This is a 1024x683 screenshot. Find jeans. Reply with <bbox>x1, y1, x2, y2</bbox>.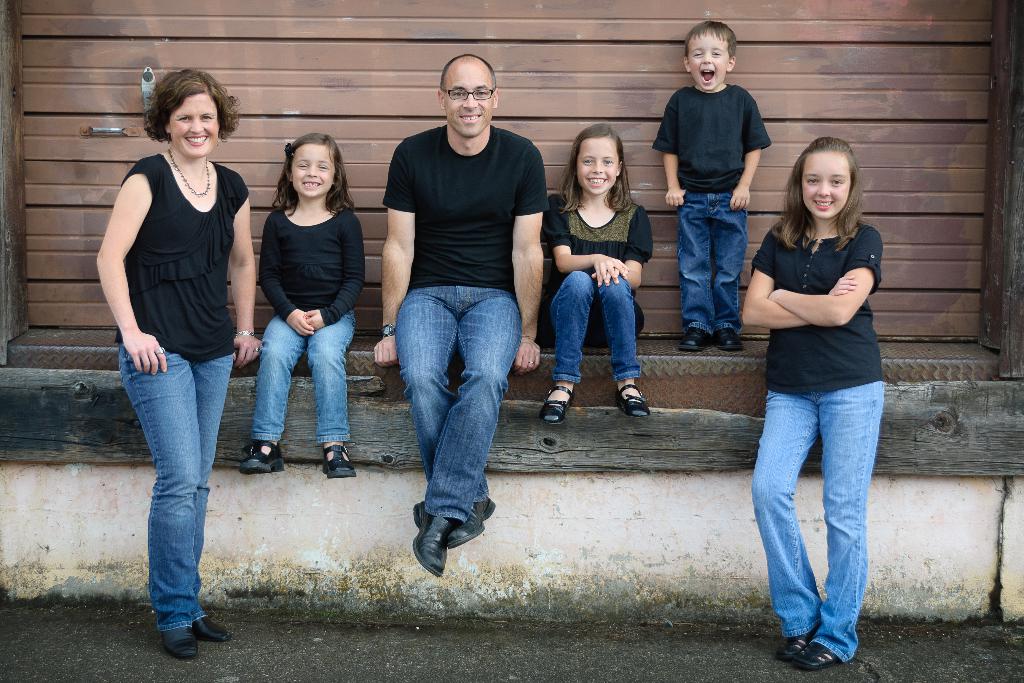
<bbox>116, 334, 225, 644</bbox>.
